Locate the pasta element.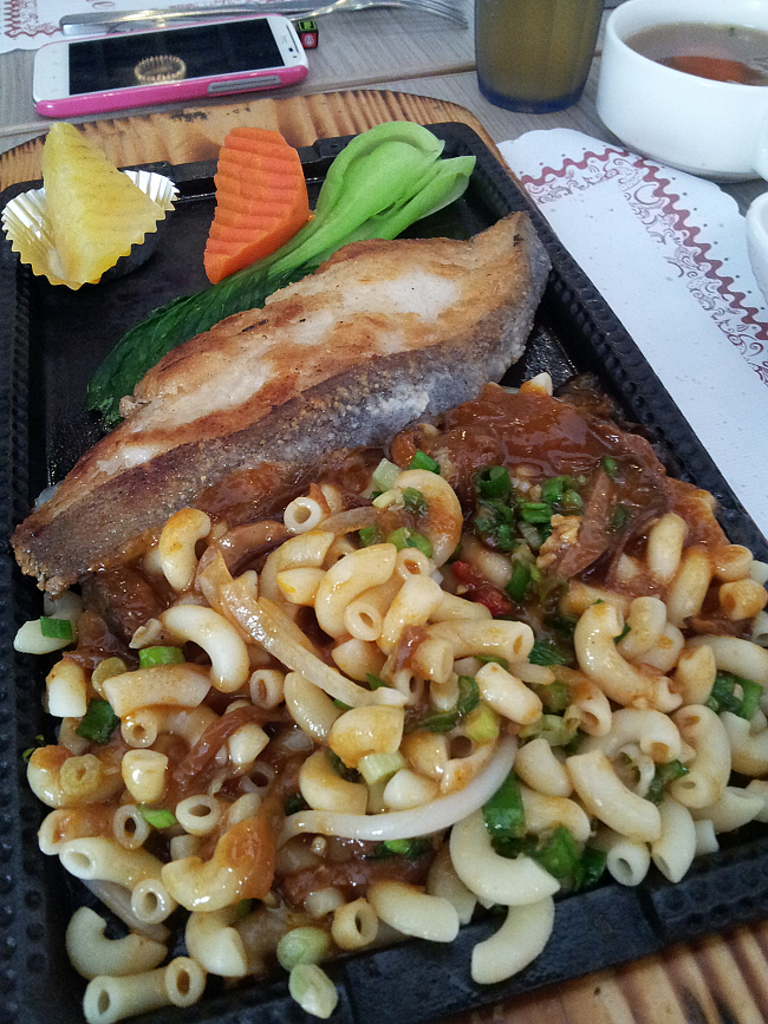
Element bbox: pyautogui.locateOnScreen(13, 468, 767, 1012).
